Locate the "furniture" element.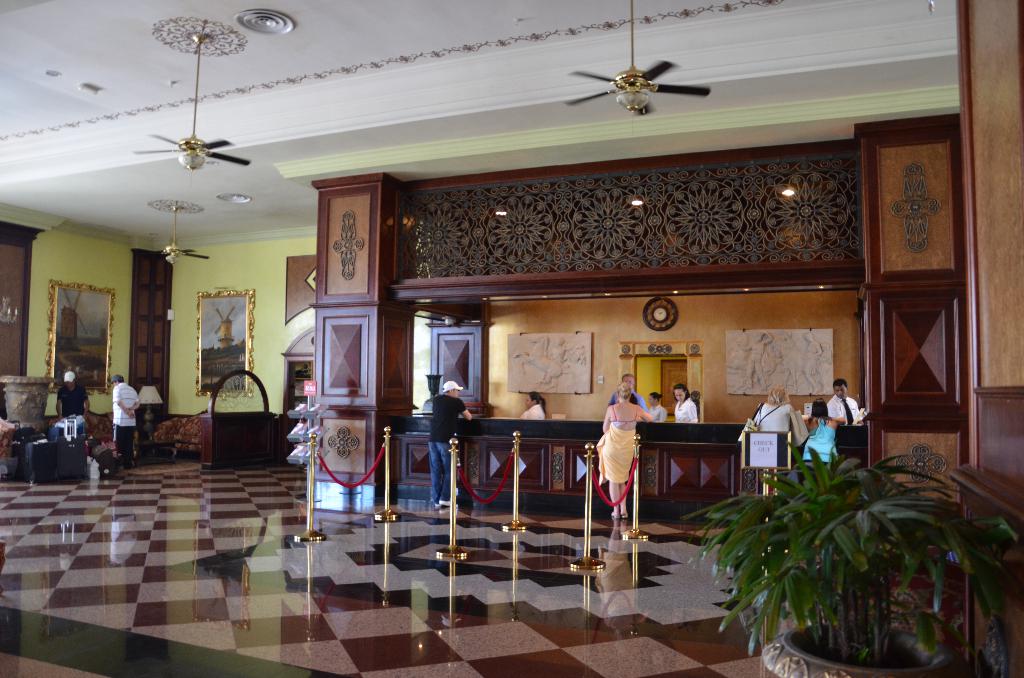
Element bbox: 0:410:115:483.
